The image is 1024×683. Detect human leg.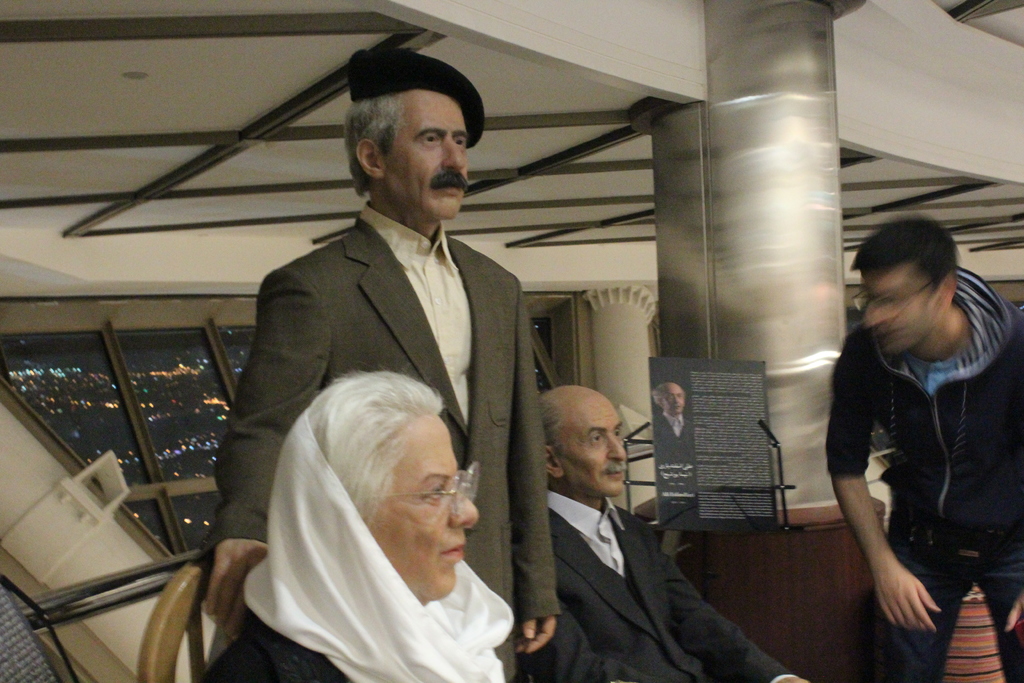
Detection: bbox(978, 554, 1023, 682).
